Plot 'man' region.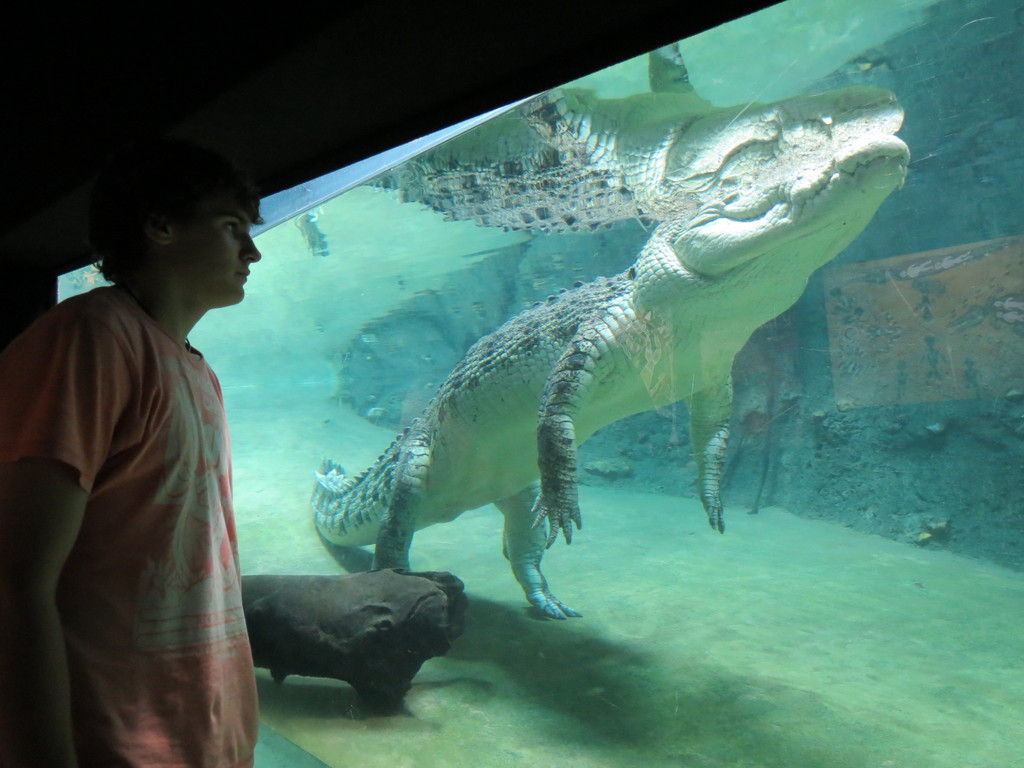
Plotted at (17,131,277,767).
